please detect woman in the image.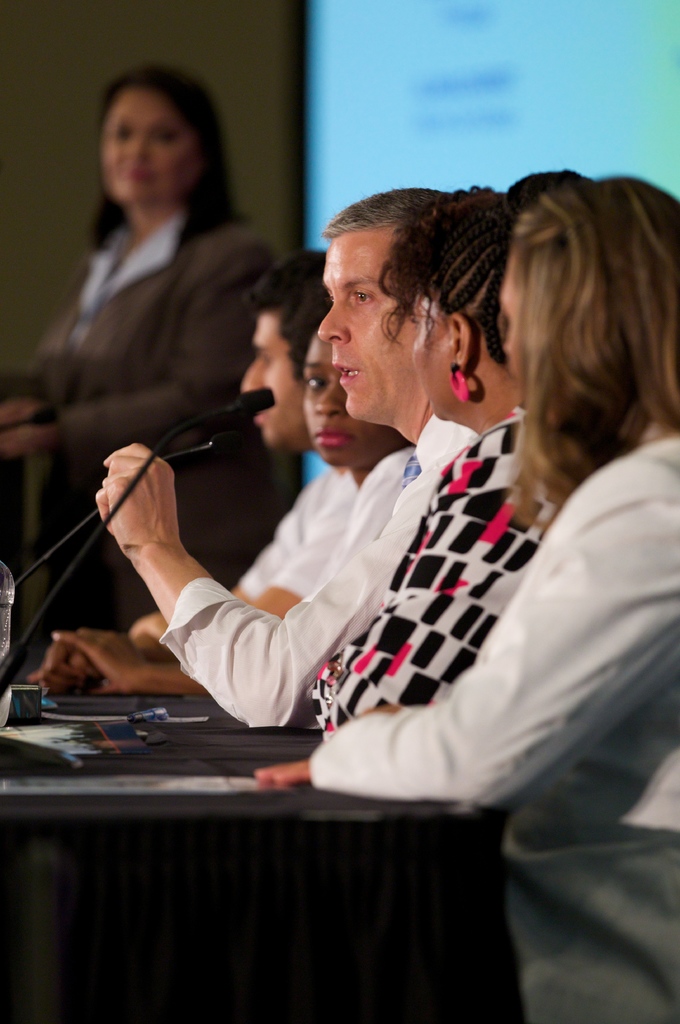
[40,331,427,702].
